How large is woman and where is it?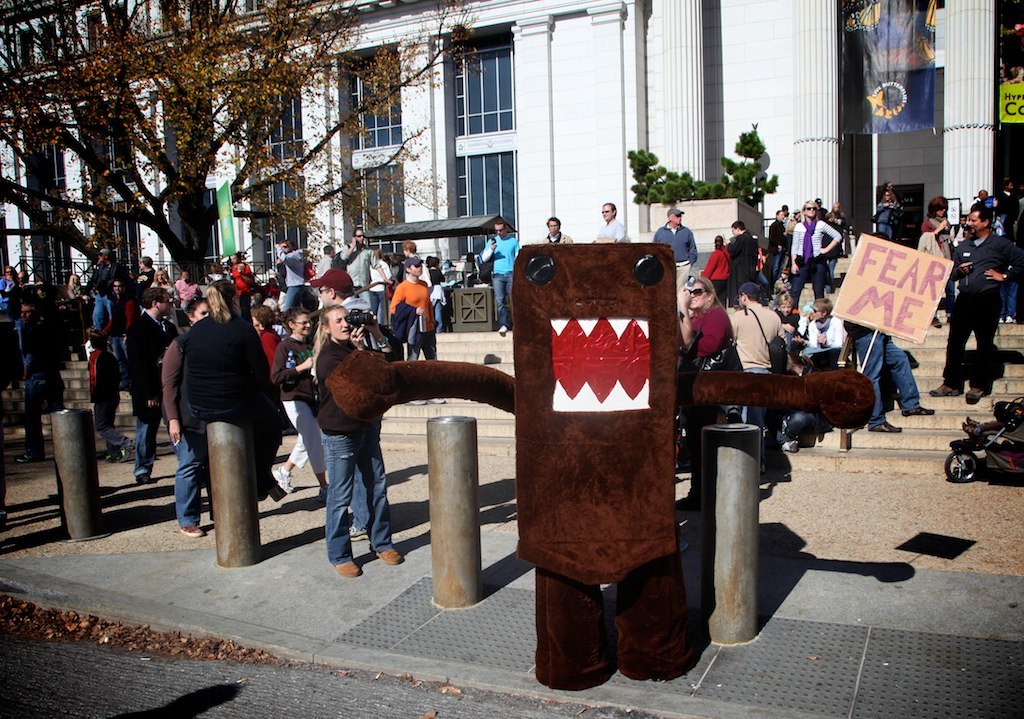
Bounding box: <bbox>674, 274, 740, 504</bbox>.
